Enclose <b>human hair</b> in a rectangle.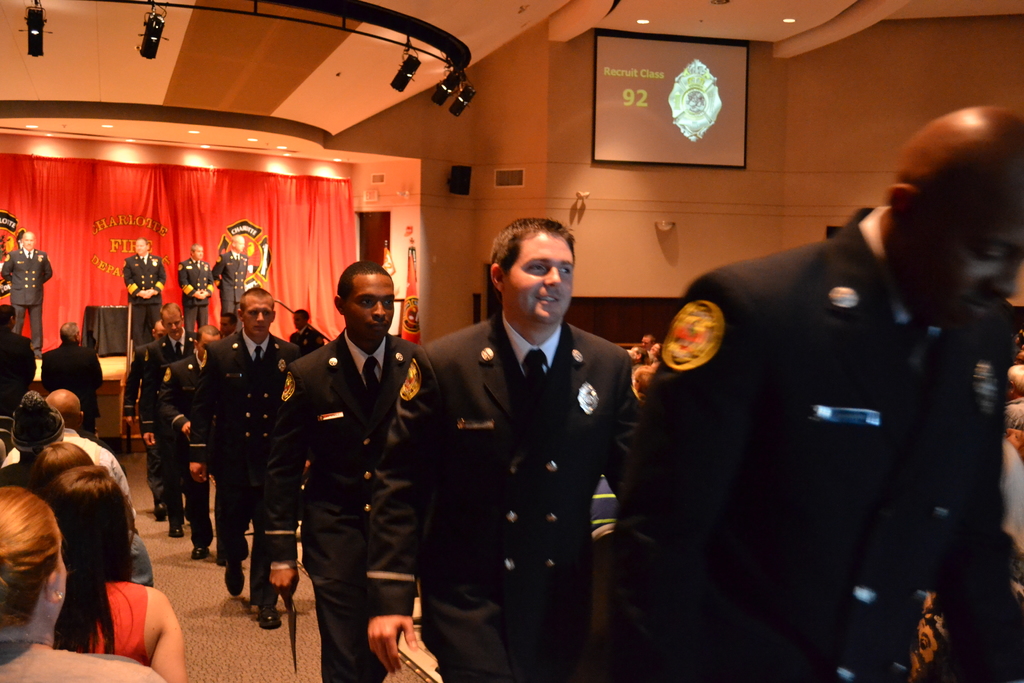
(x1=61, y1=321, x2=79, y2=342).
